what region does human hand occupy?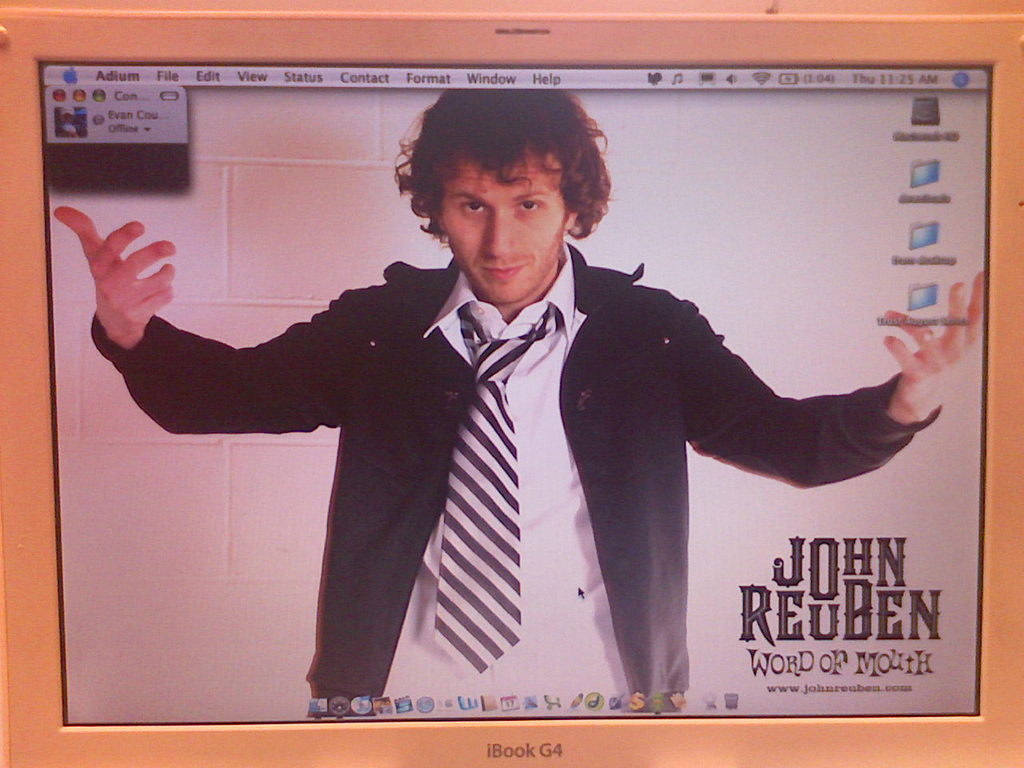
region(880, 270, 986, 426).
